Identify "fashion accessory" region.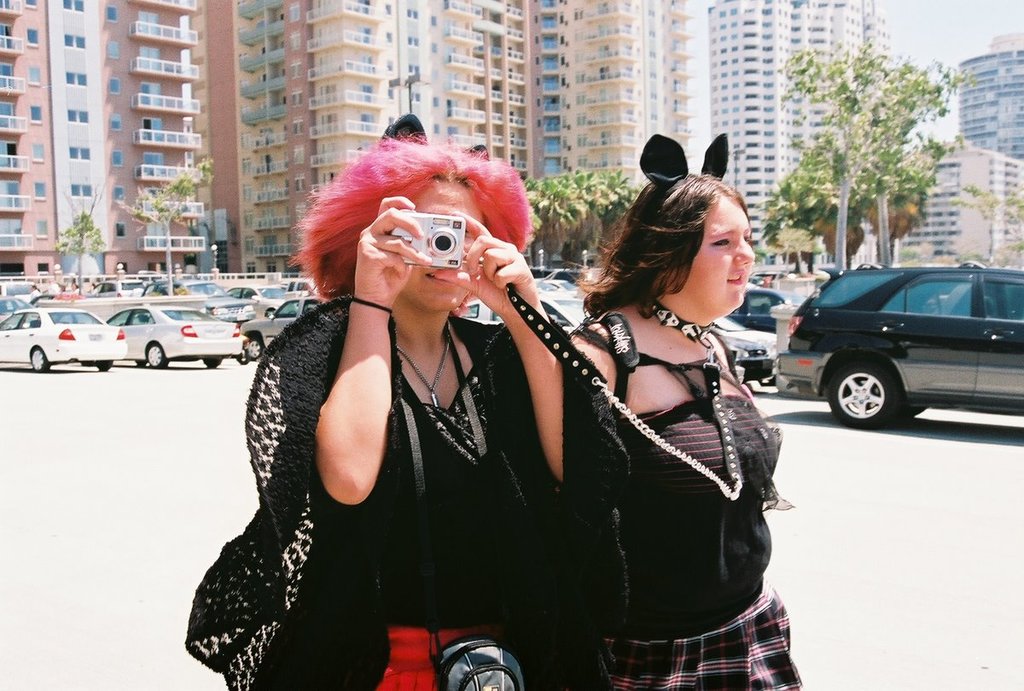
Region: <bbox>652, 300, 719, 343</bbox>.
